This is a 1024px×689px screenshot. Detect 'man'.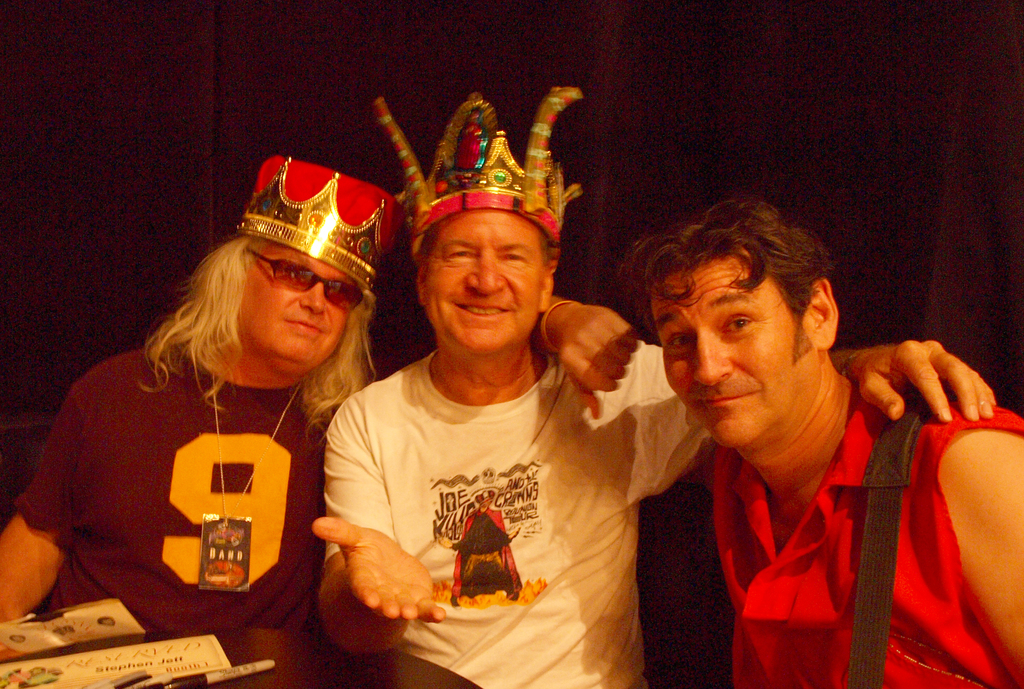
left=0, top=153, right=406, bottom=688.
